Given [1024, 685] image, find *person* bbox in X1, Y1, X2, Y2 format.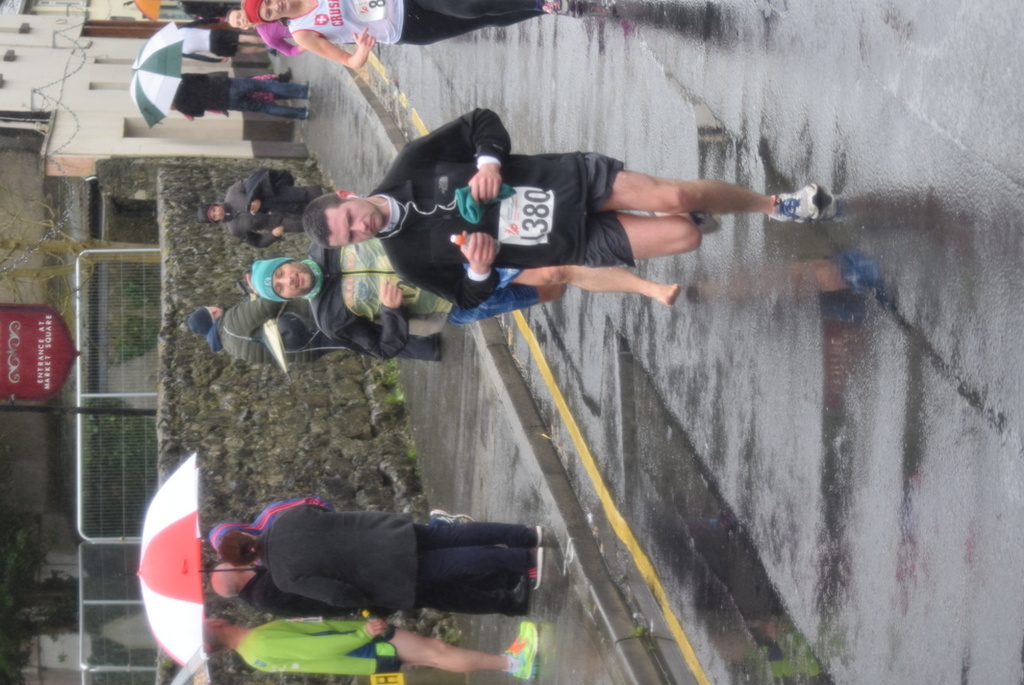
247, 235, 679, 362.
